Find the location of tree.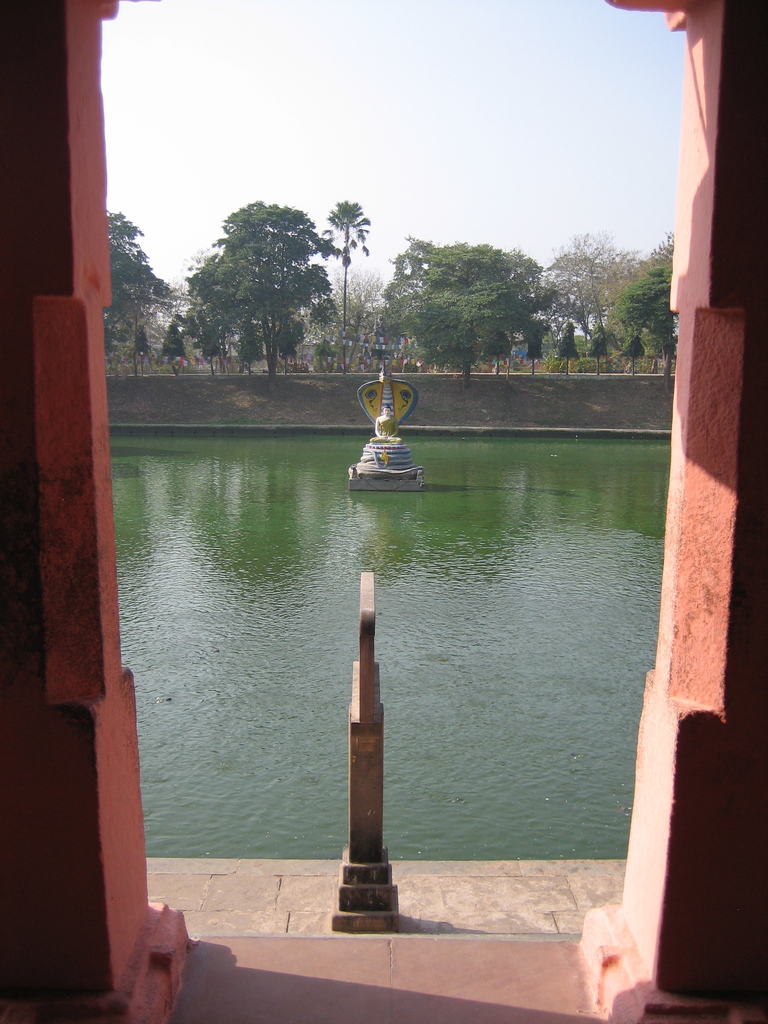
Location: pyautogui.locateOnScreen(621, 335, 650, 371).
